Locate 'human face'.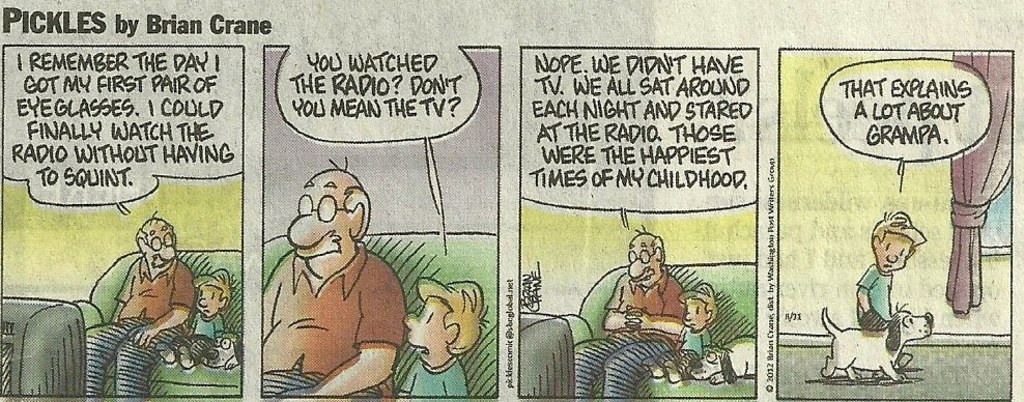
Bounding box: box=[626, 233, 663, 289].
